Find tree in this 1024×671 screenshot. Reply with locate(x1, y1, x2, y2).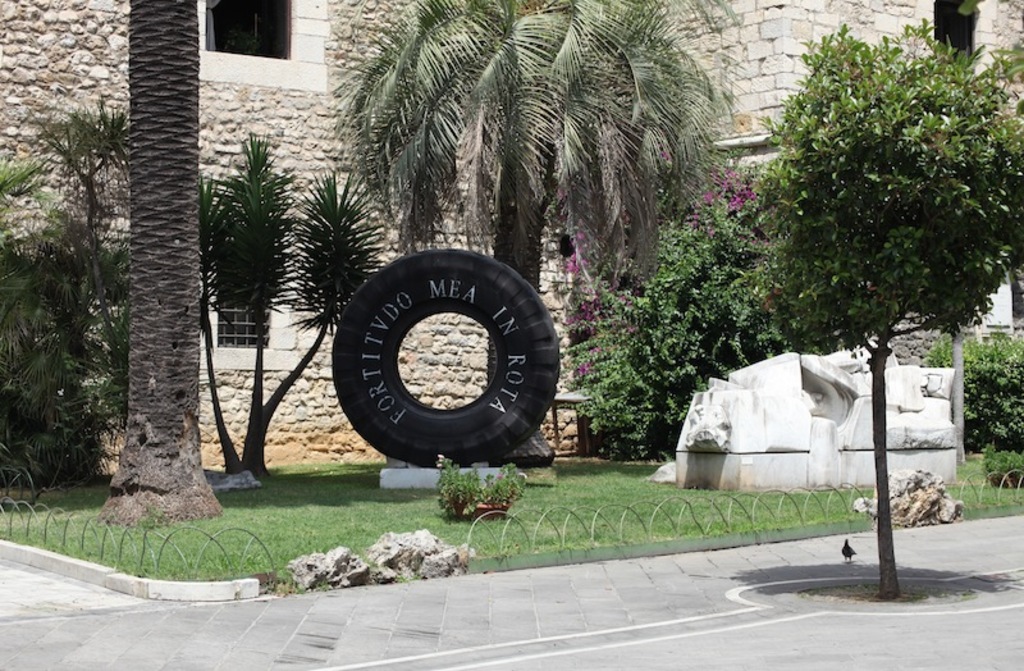
locate(91, 1, 218, 529).
